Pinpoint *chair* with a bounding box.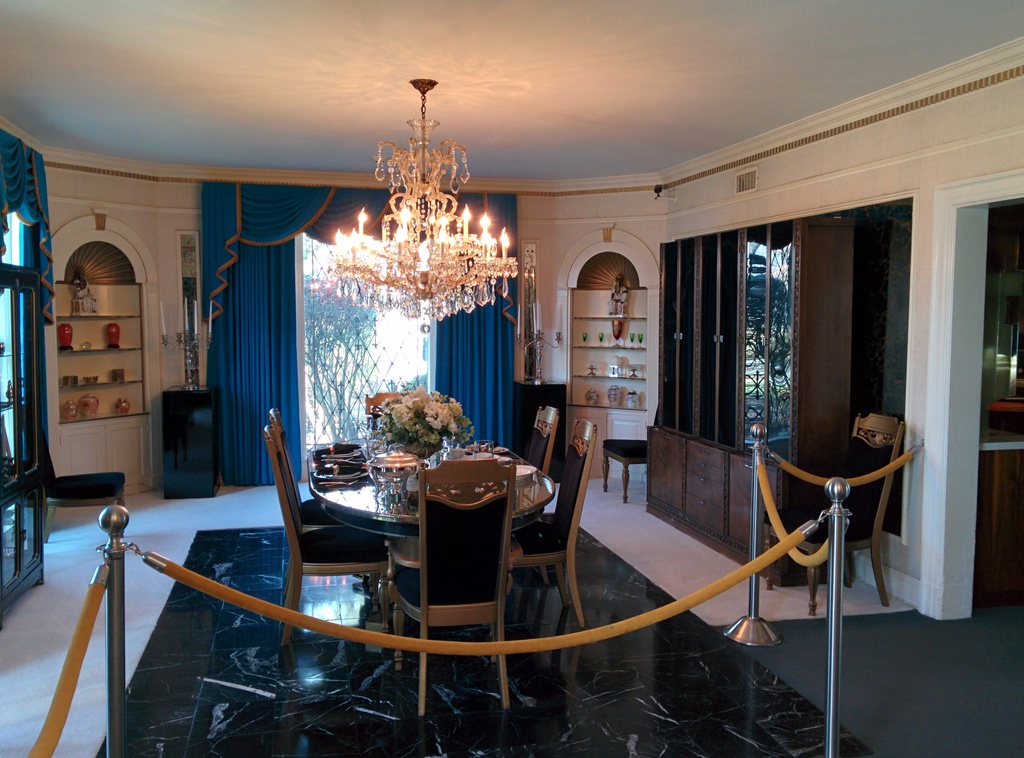
bbox(263, 422, 387, 641).
